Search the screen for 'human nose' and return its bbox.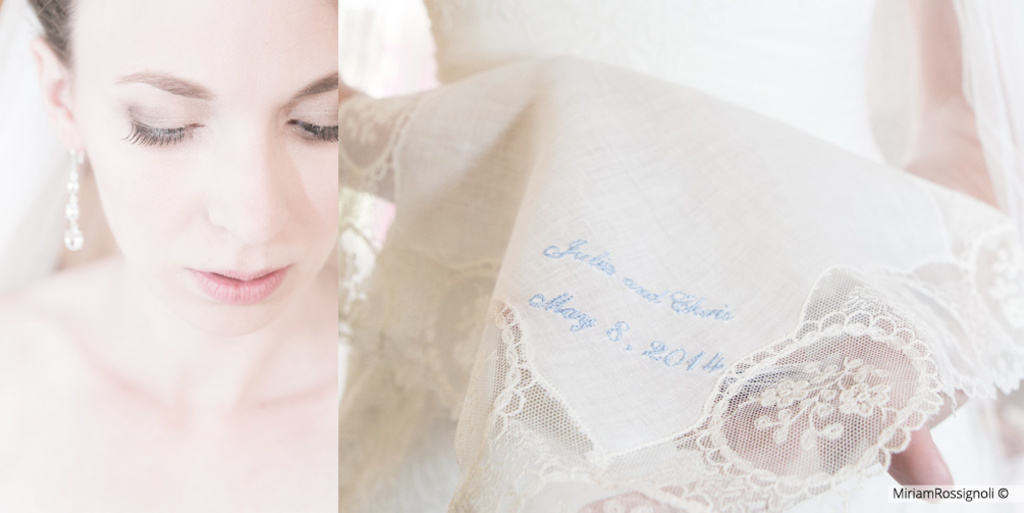
Found: l=203, t=139, r=285, b=239.
